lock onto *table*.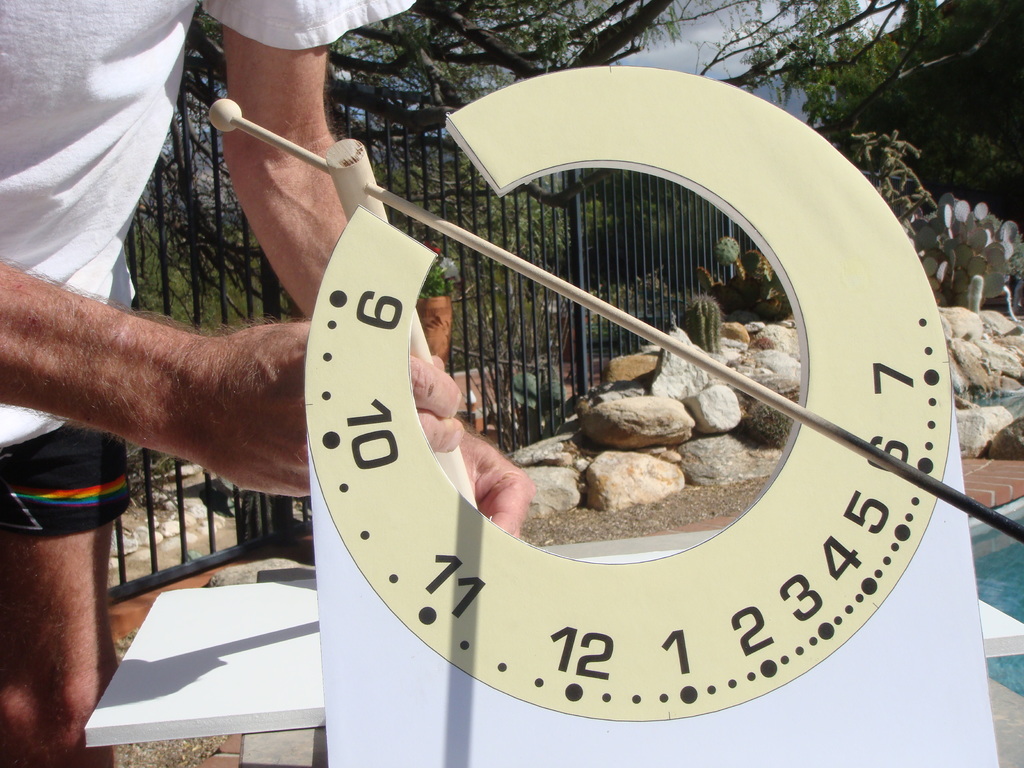
Locked: <bbox>86, 521, 1022, 753</bbox>.
